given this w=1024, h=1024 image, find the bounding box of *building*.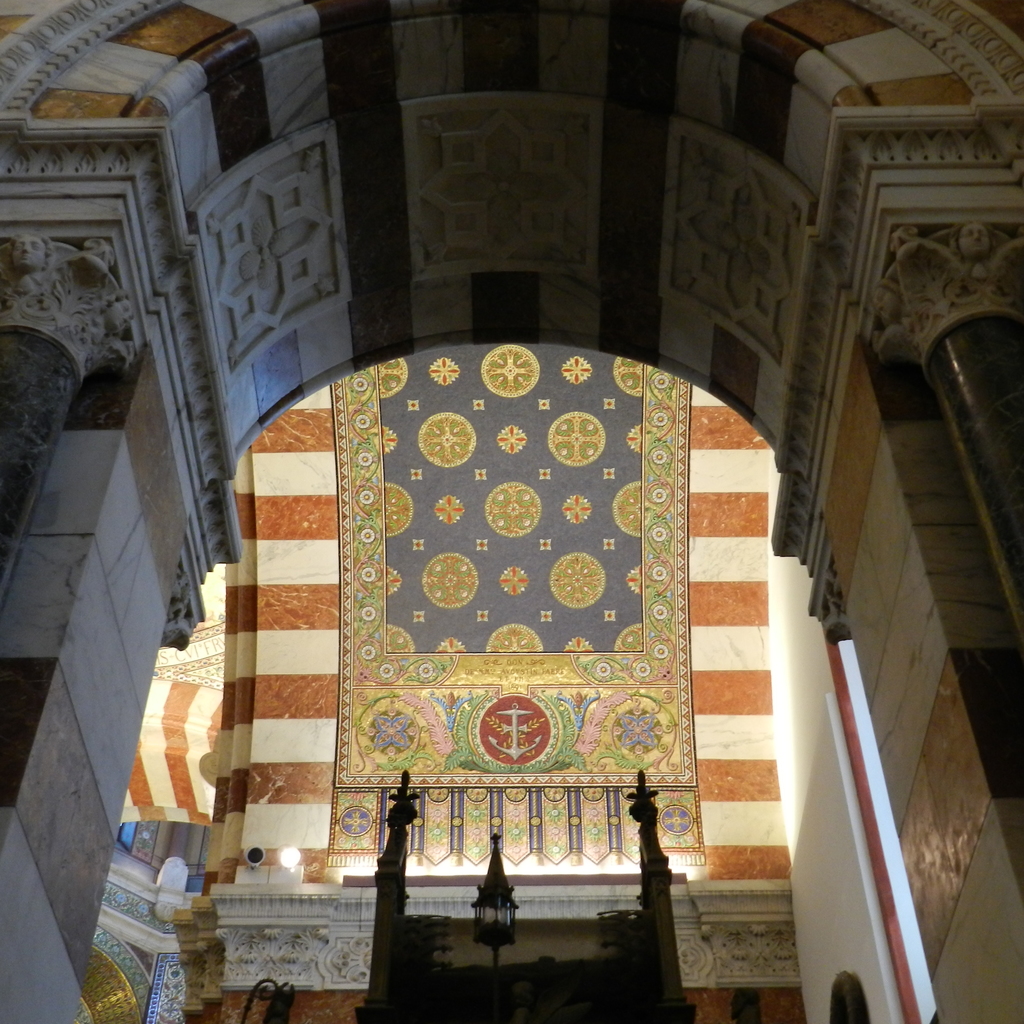
(0,0,1023,1023).
